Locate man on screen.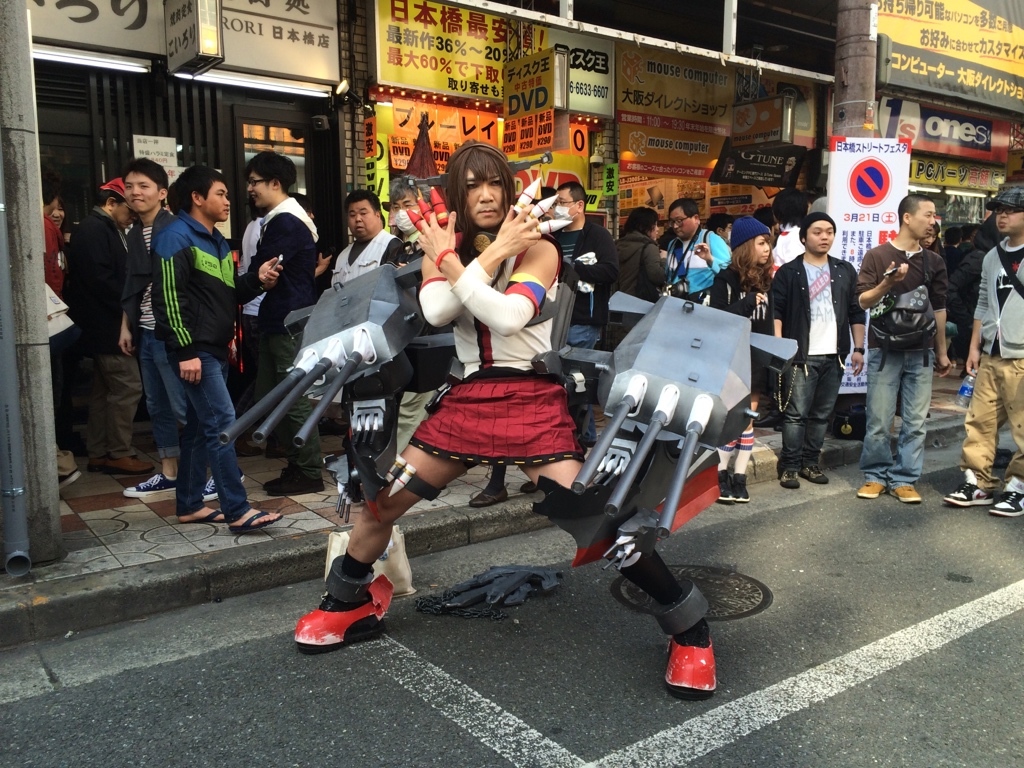
On screen at (left=62, top=173, right=158, bottom=485).
